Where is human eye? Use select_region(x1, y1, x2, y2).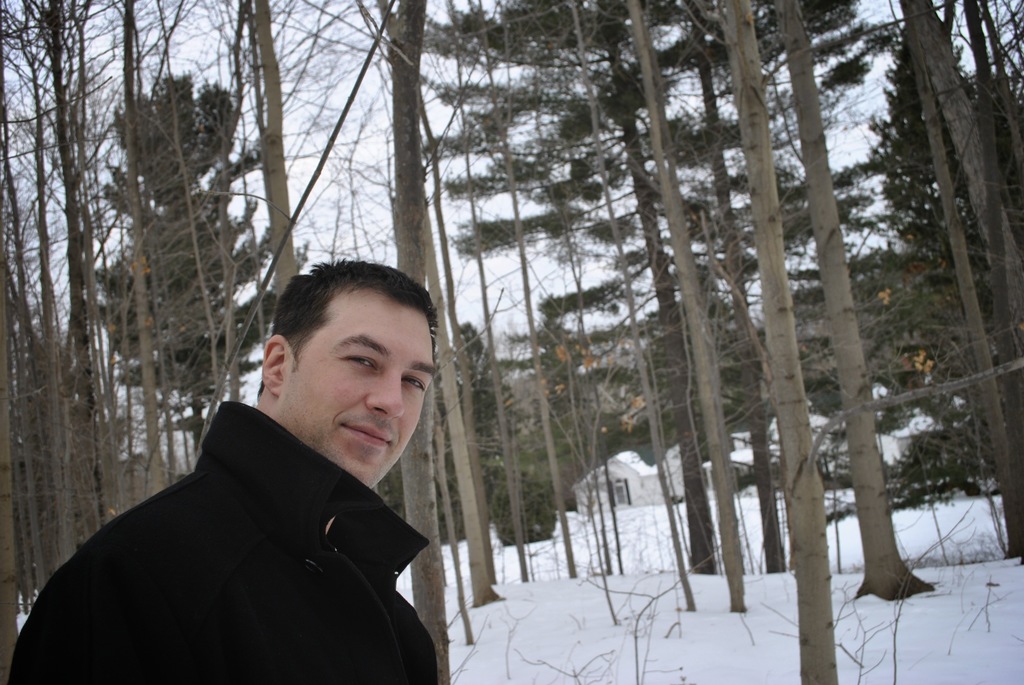
select_region(344, 353, 378, 366).
